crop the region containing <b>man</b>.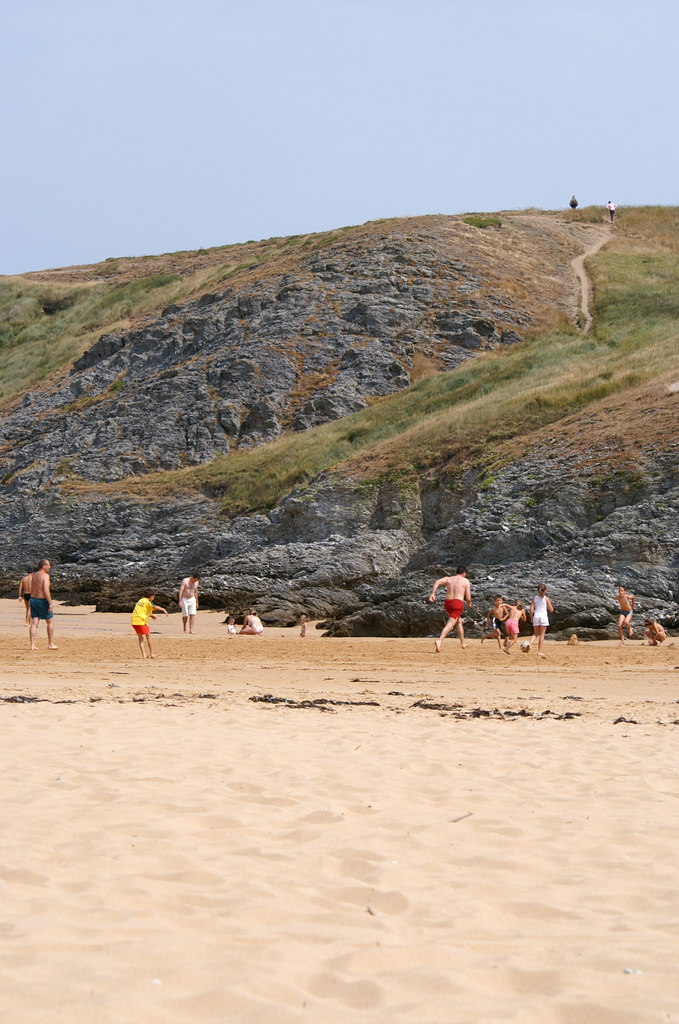
Crop region: <bbox>177, 572, 199, 634</bbox>.
